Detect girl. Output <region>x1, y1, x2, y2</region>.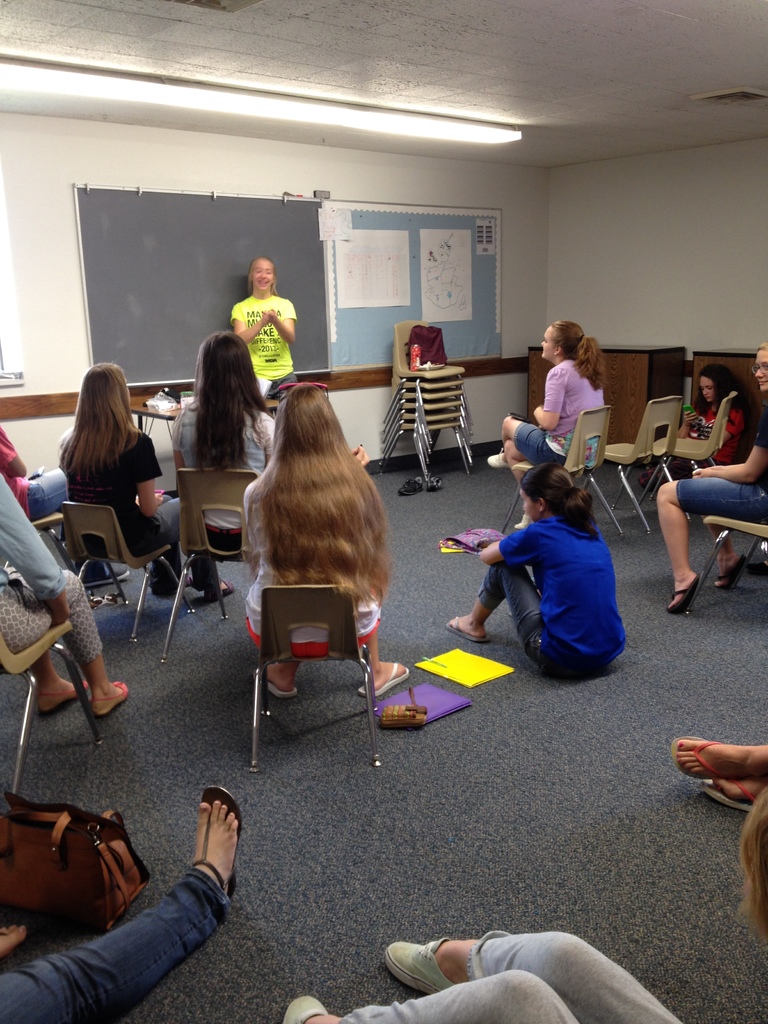
<region>447, 461, 637, 685</region>.
